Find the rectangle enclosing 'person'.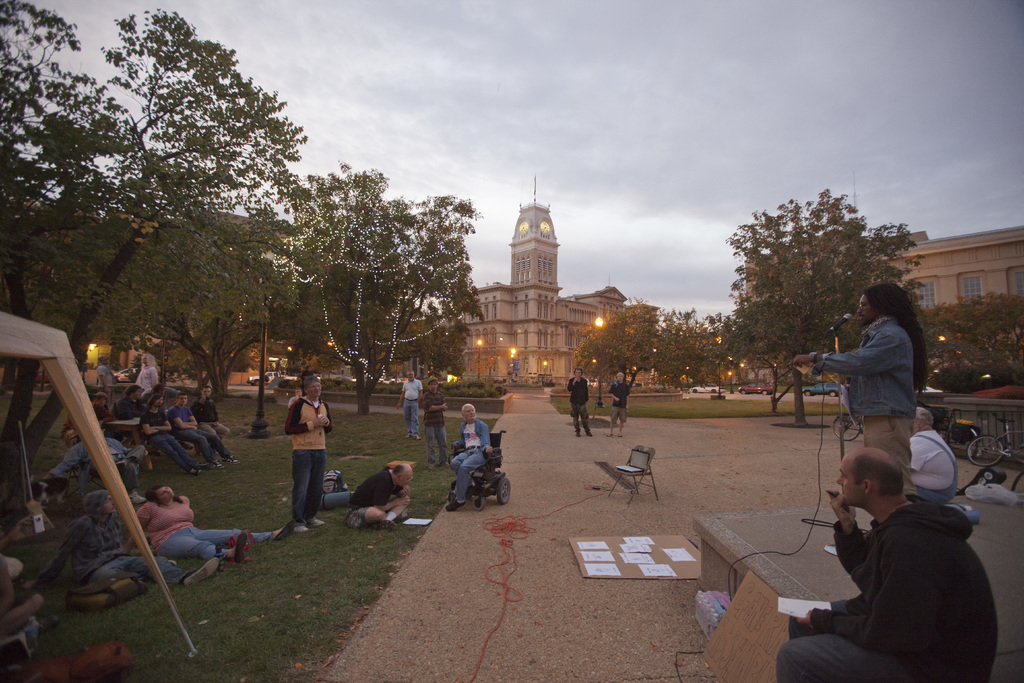
BBox(778, 450, 998, 680).
